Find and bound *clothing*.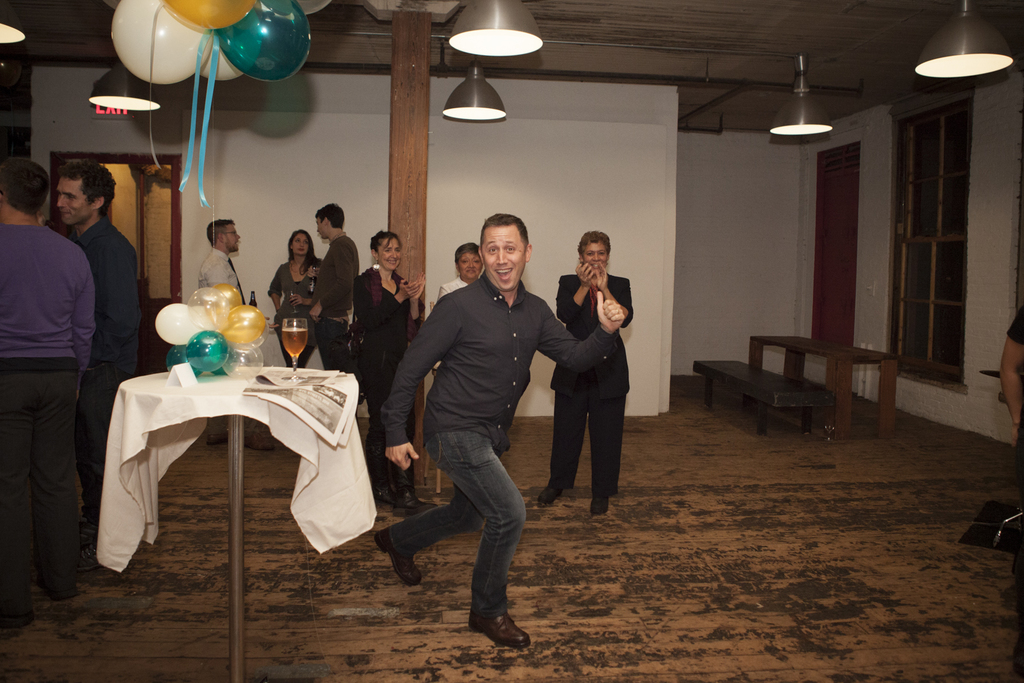
Bound: x1=196 y1=239 x2=242 y2=303.
